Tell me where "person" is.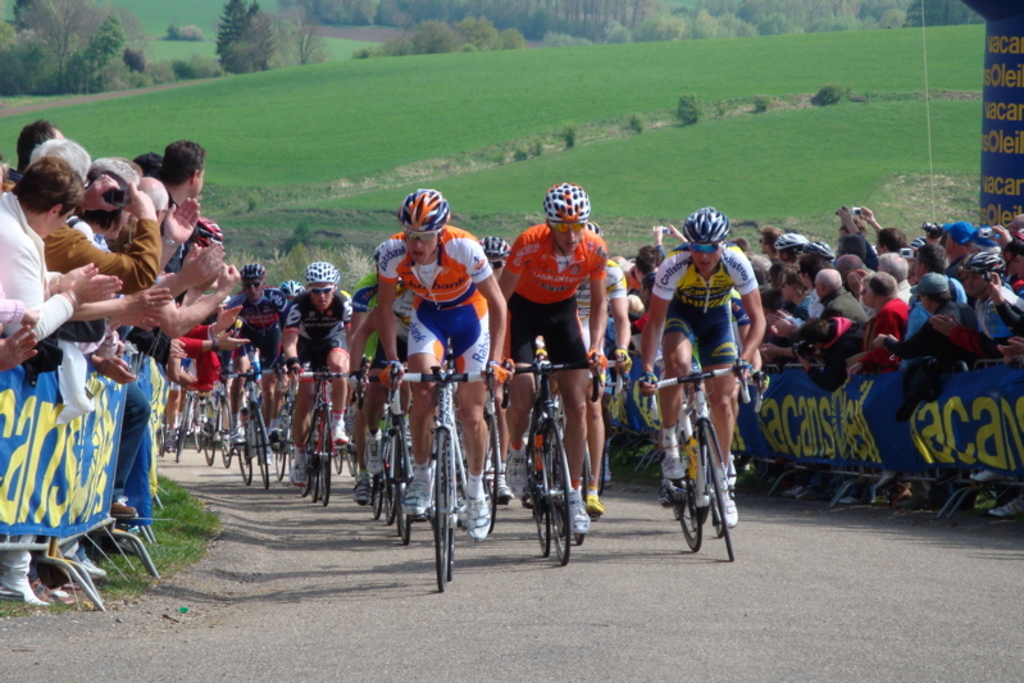
"person" is at Rect(648, 199, 756, 557).
